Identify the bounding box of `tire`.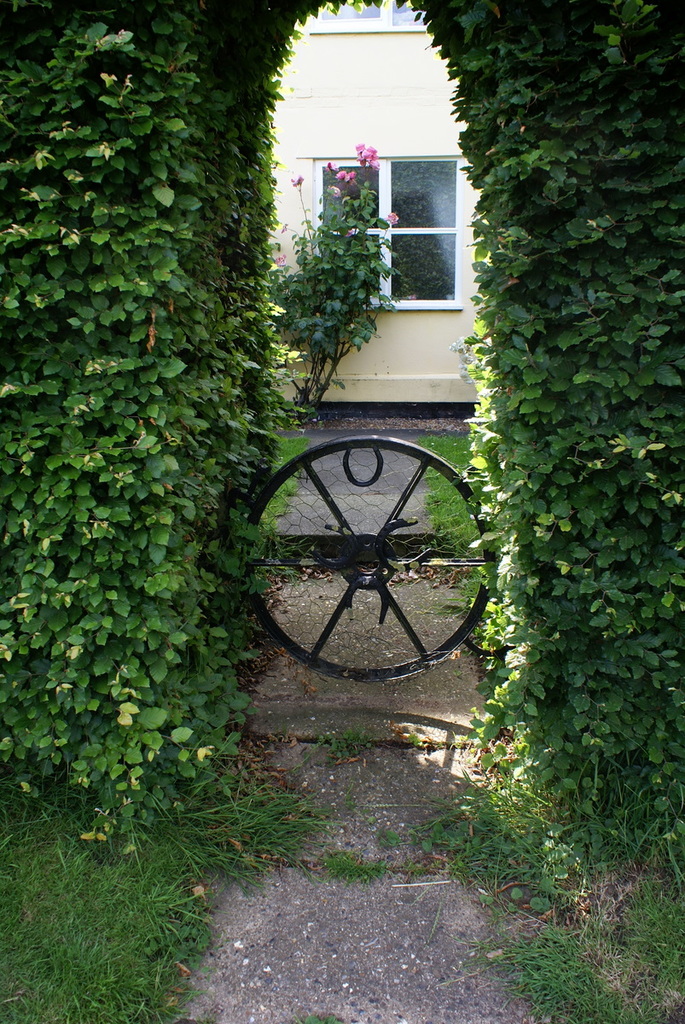
detection(246, 433, 502, 687).
